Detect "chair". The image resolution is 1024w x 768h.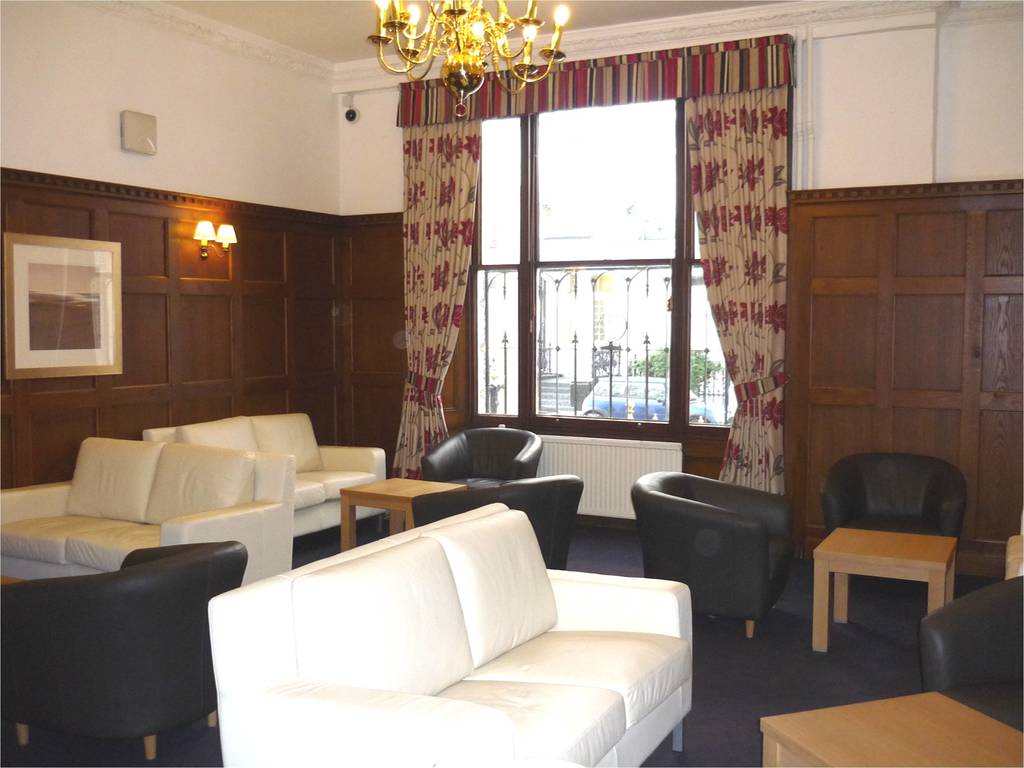
rect(412, 470, 584, 572).
